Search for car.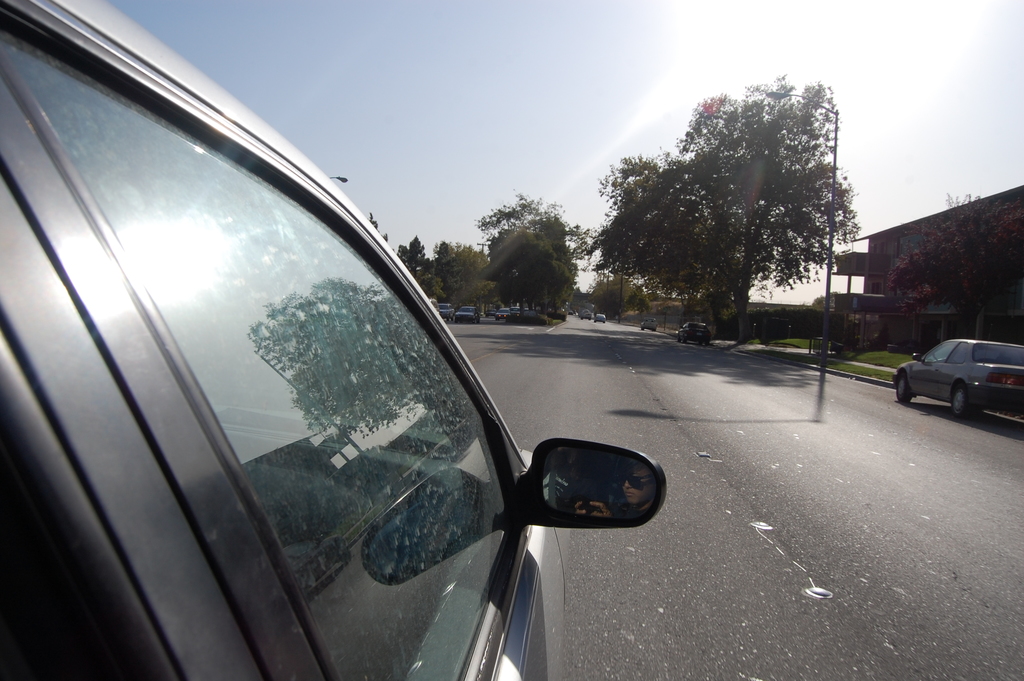
Found at select_region(596, 313, 609, 321).
